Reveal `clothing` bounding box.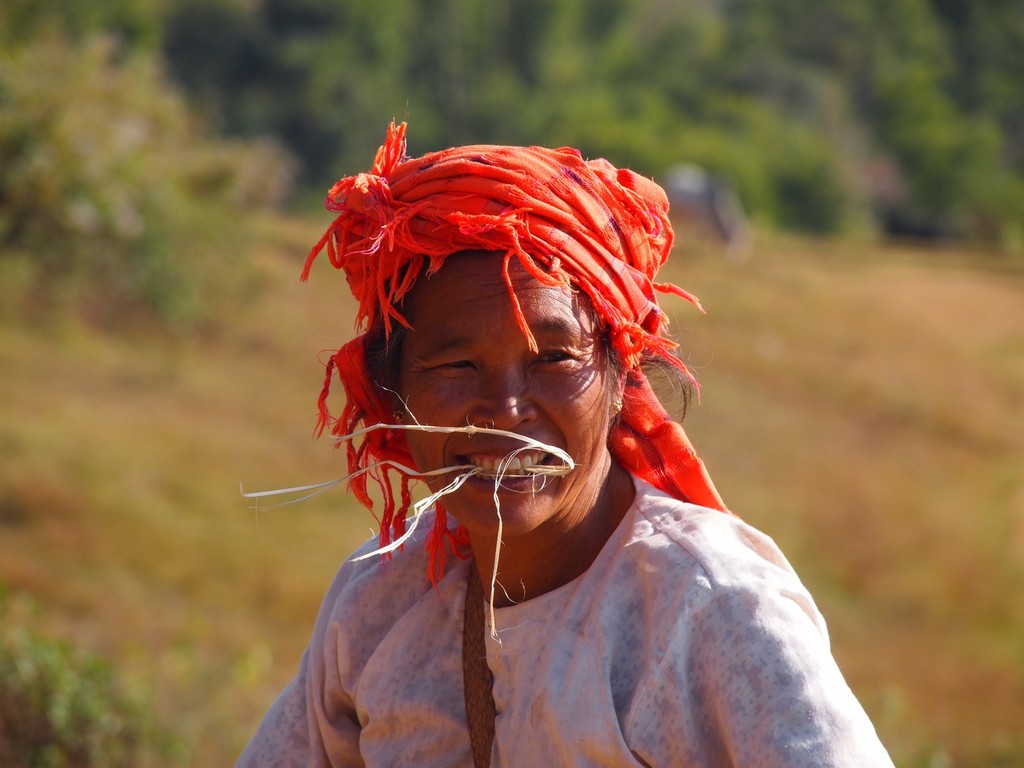
Revealed: detection(287, 392, 910, 756).
